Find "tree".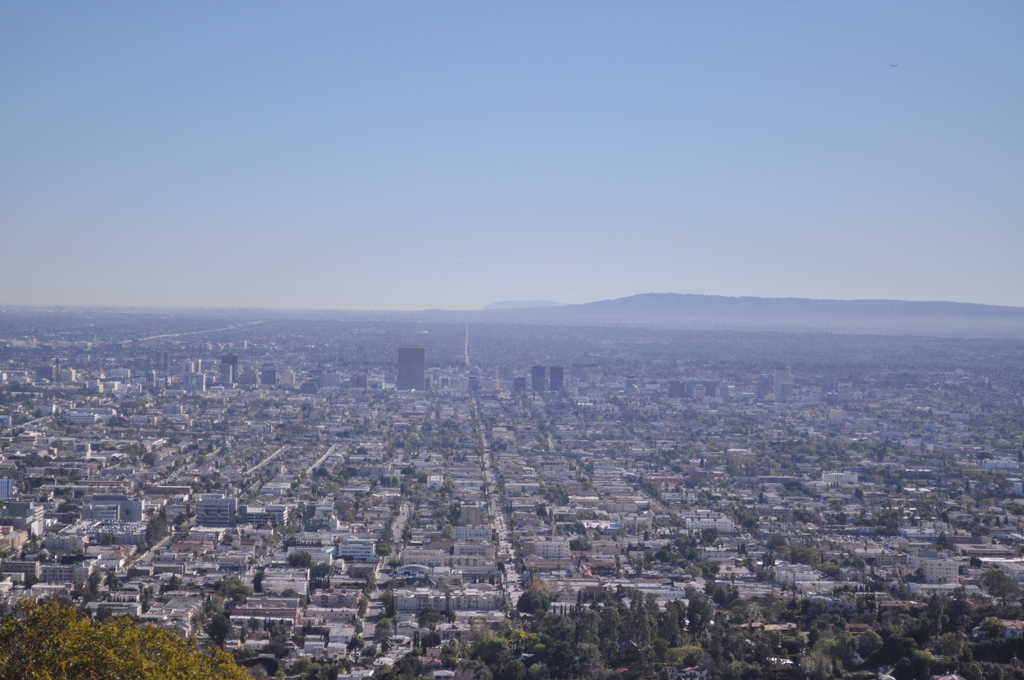
bbox=(365, 420, 371, 430).
